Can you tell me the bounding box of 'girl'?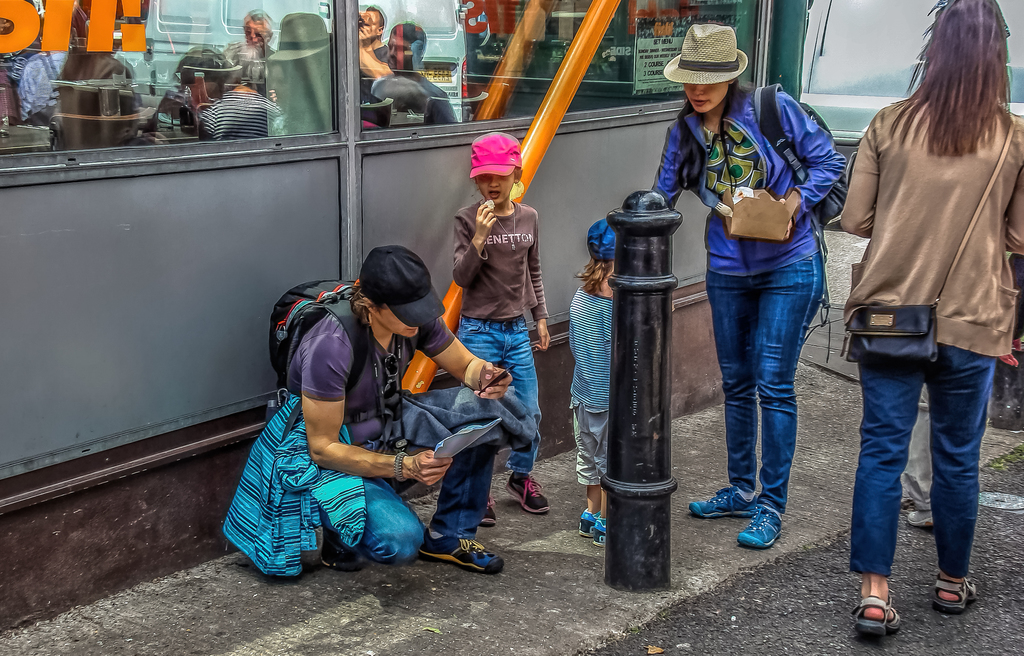
BBox(456, 194, 548, 467).
